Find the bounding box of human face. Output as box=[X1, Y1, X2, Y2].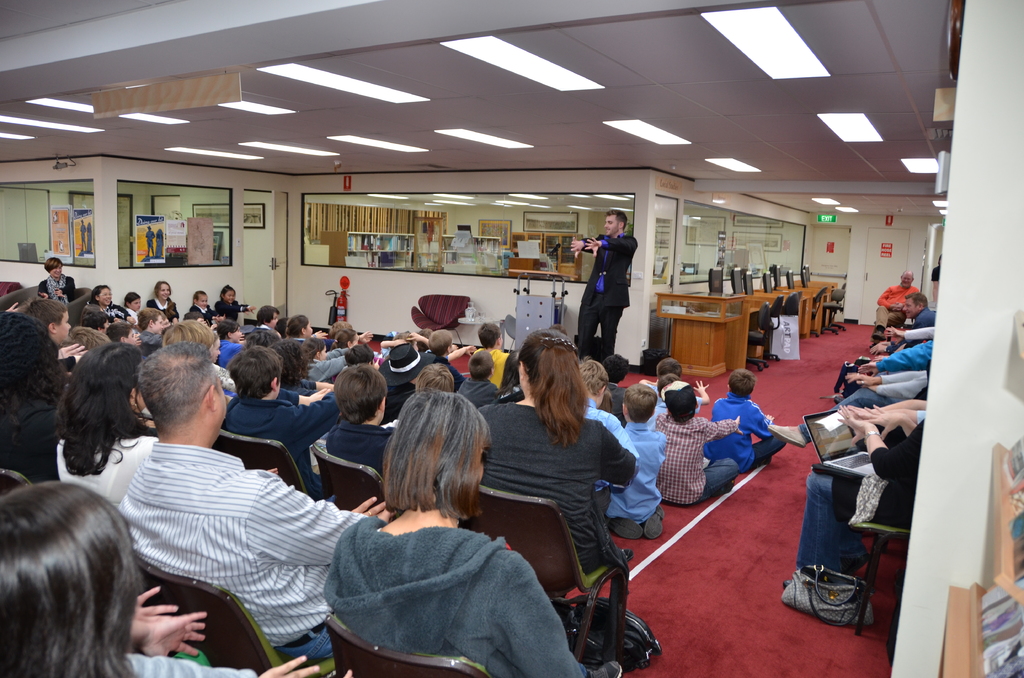
box=[305, 321, 312, 335].
